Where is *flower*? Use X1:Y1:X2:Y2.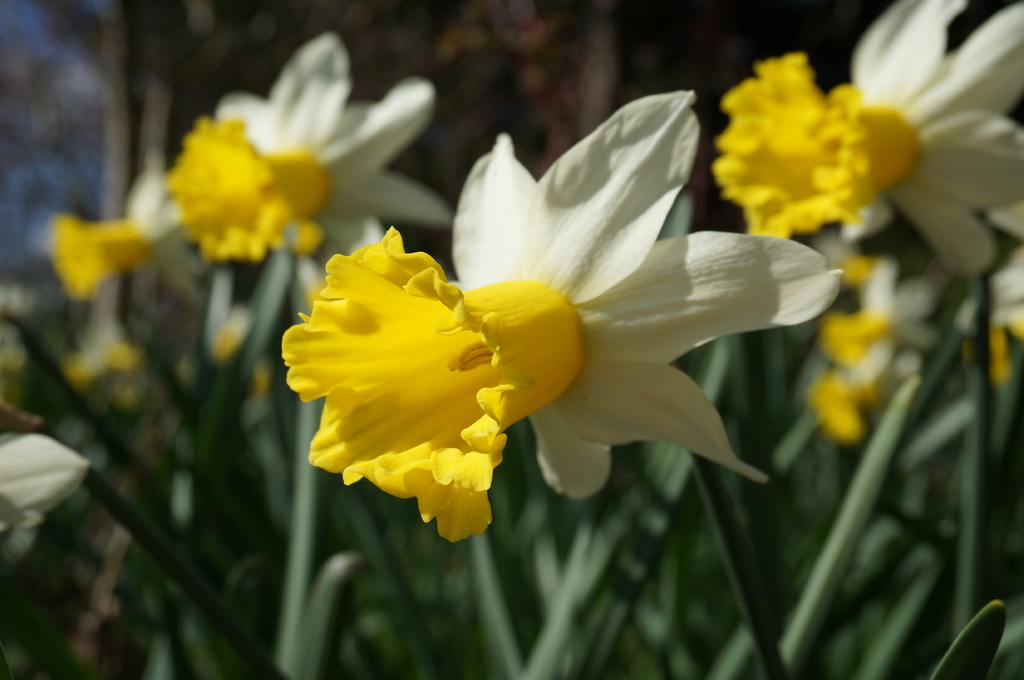
57:165:218:301.
